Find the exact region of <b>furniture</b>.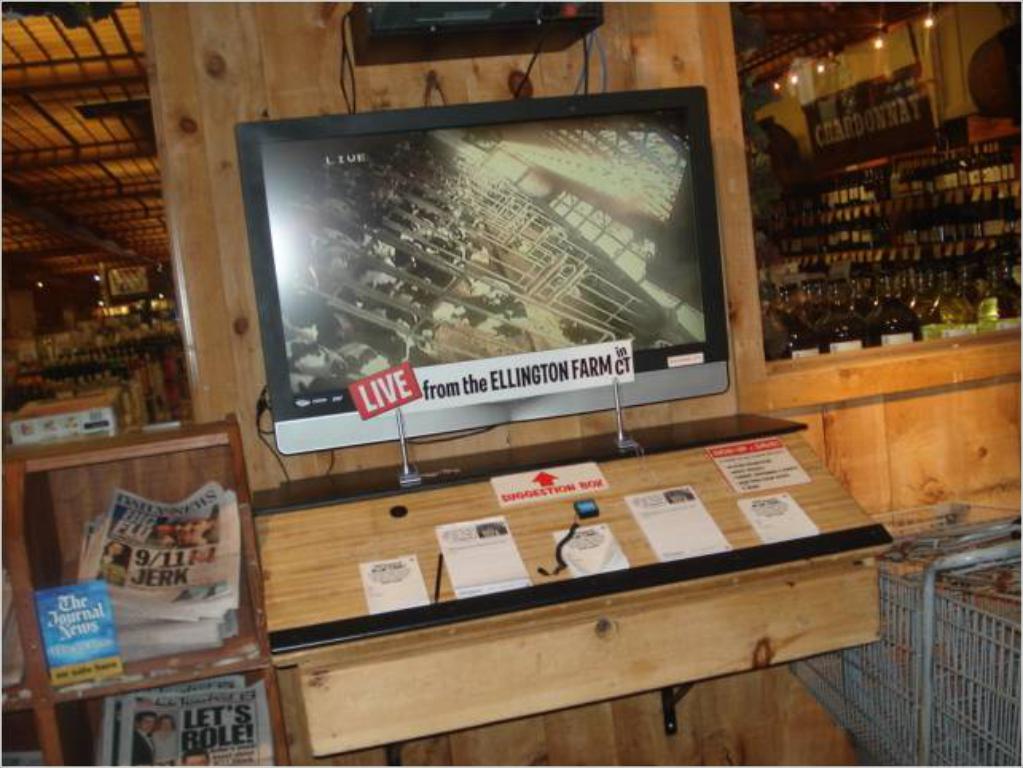
Exact region: crop(252, 409, 889, 762).
